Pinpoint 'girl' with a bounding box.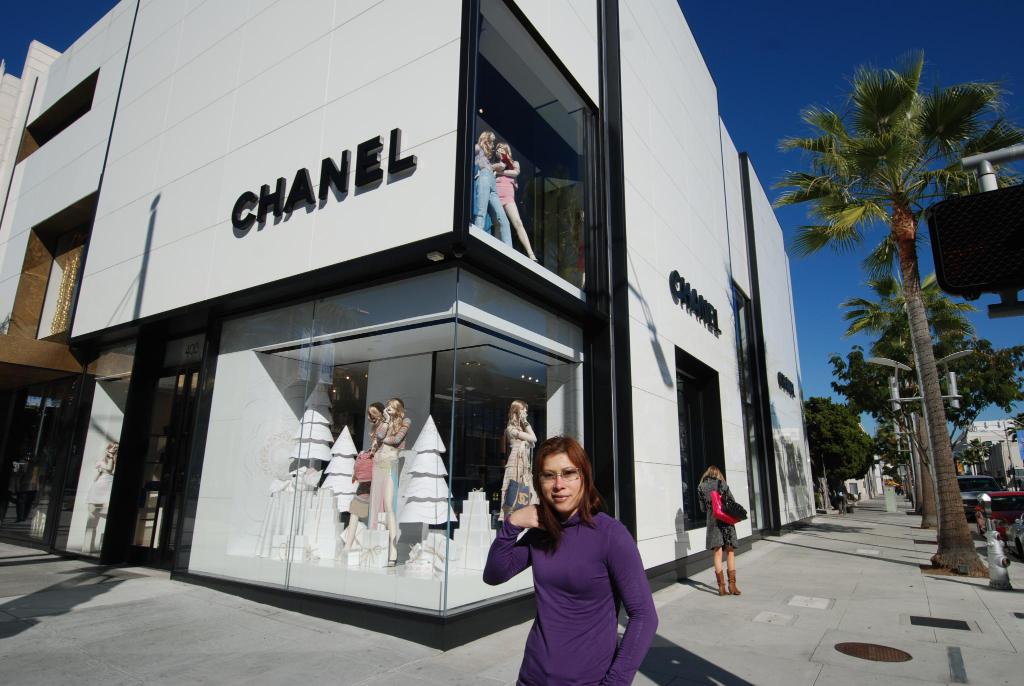
(503,401,536,523).
